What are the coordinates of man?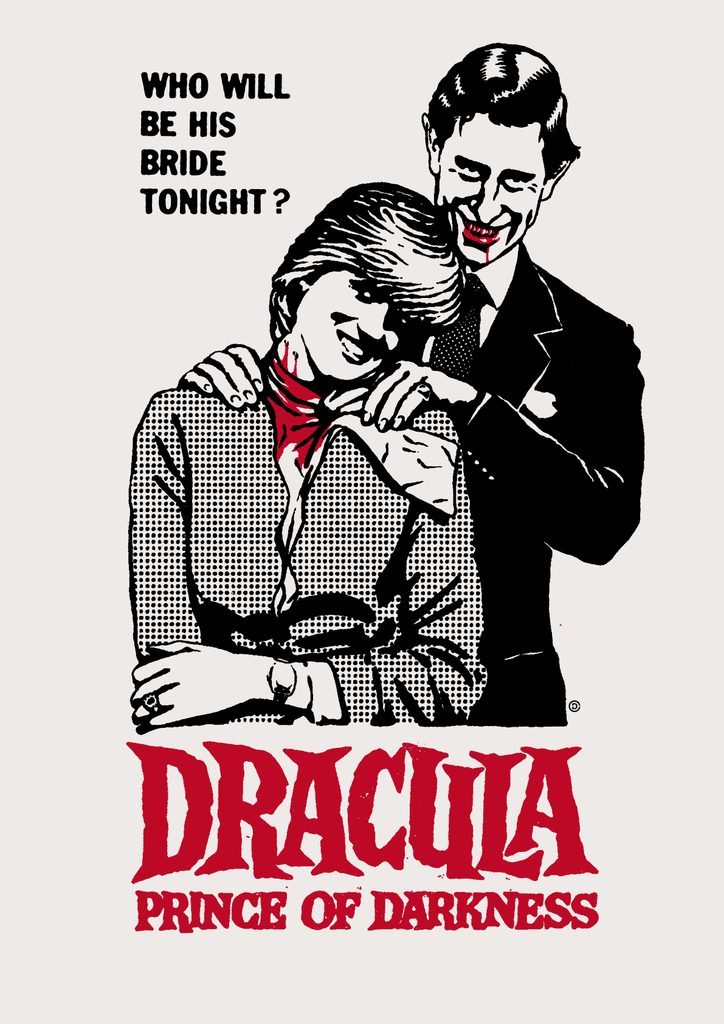
l=330, t=90, r=623, b=721.
